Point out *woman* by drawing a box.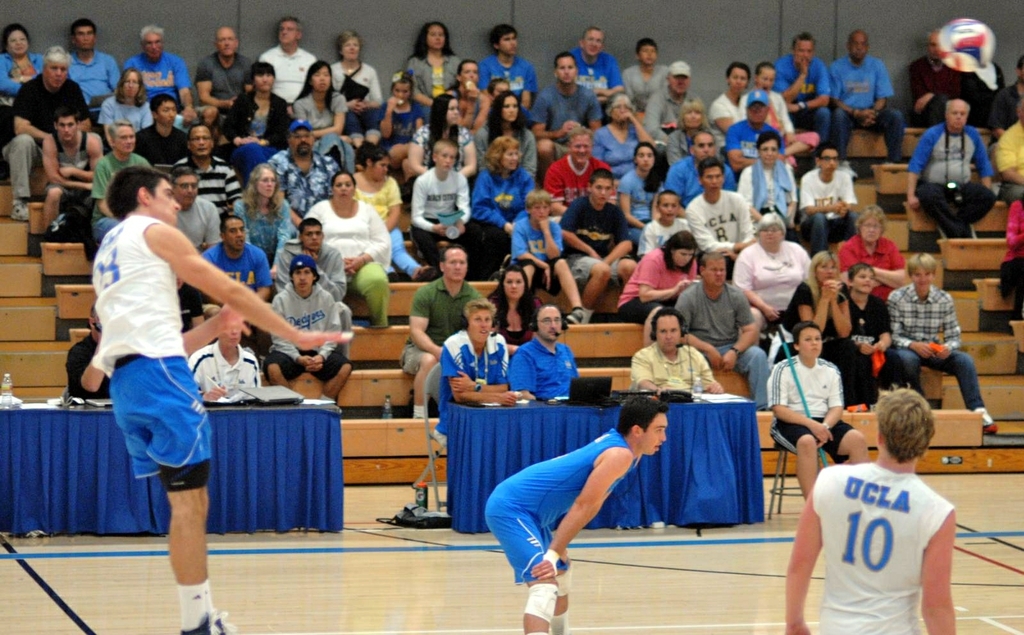
bbox=[219, 60, 289, 177].
